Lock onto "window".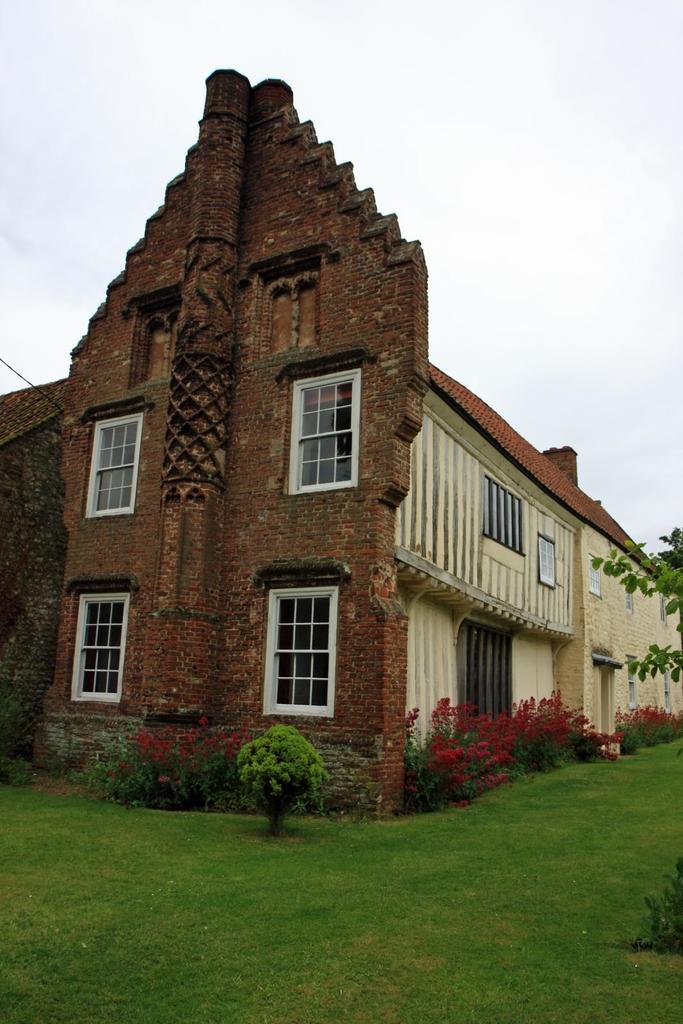
Locked: [63, 572, 133, 702].
